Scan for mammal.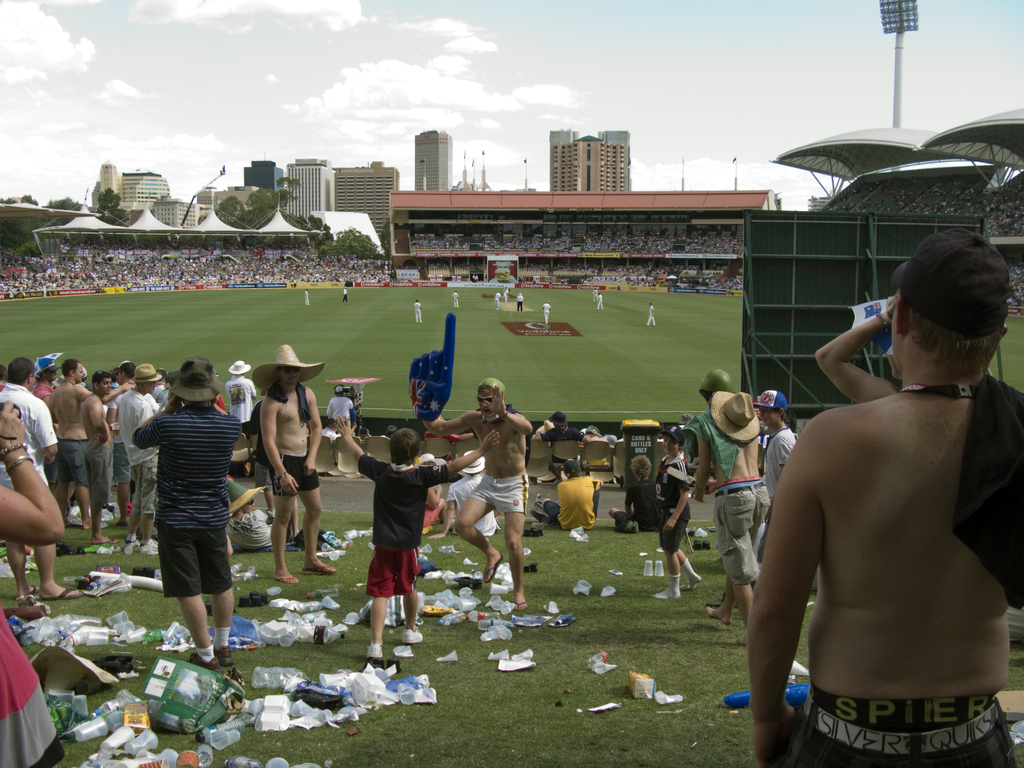
Scan result: {"left": 328, "top": 383, "right": 354, "bottom": 439}.
